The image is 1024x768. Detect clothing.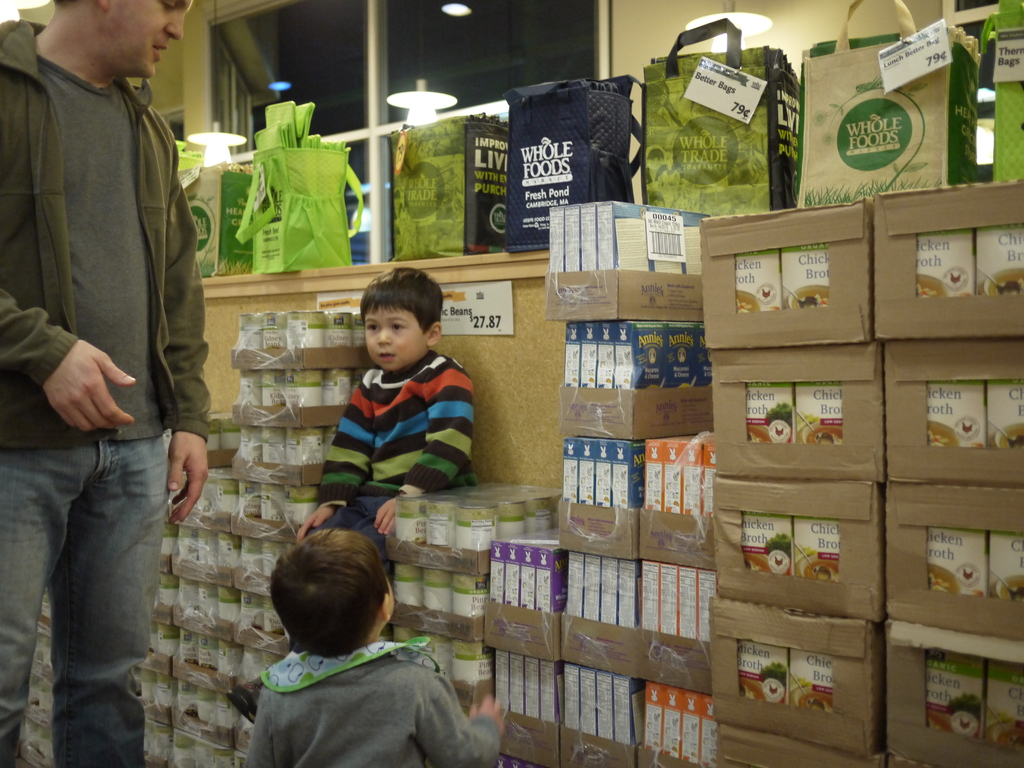
Detection: [left=303, top=333, right=471, bottom=525].
